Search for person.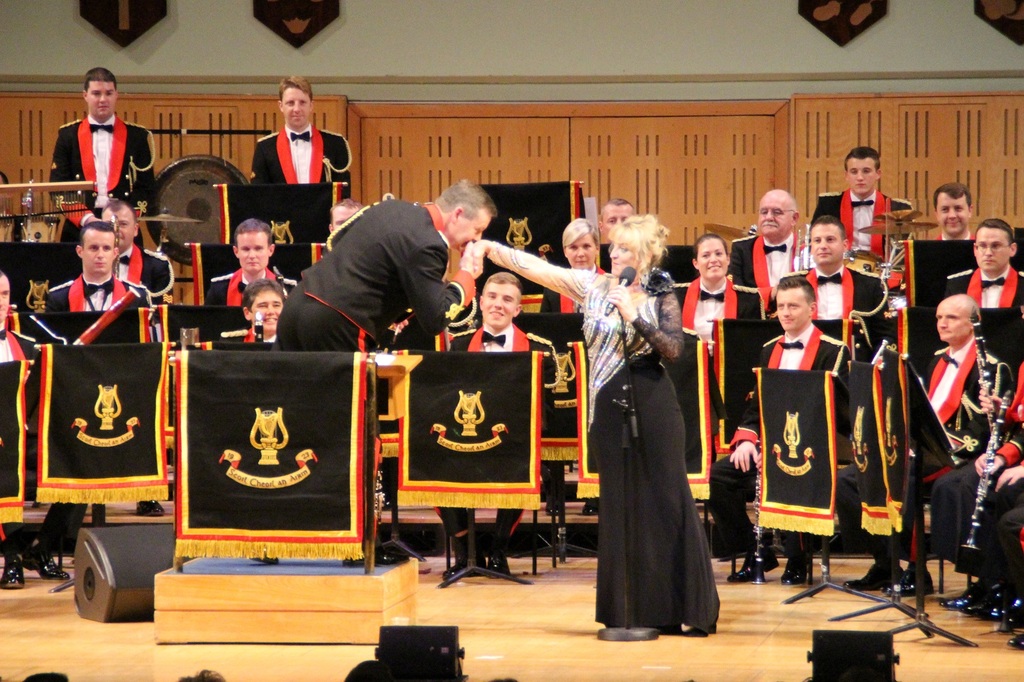
Found at [425,268,561,579].
